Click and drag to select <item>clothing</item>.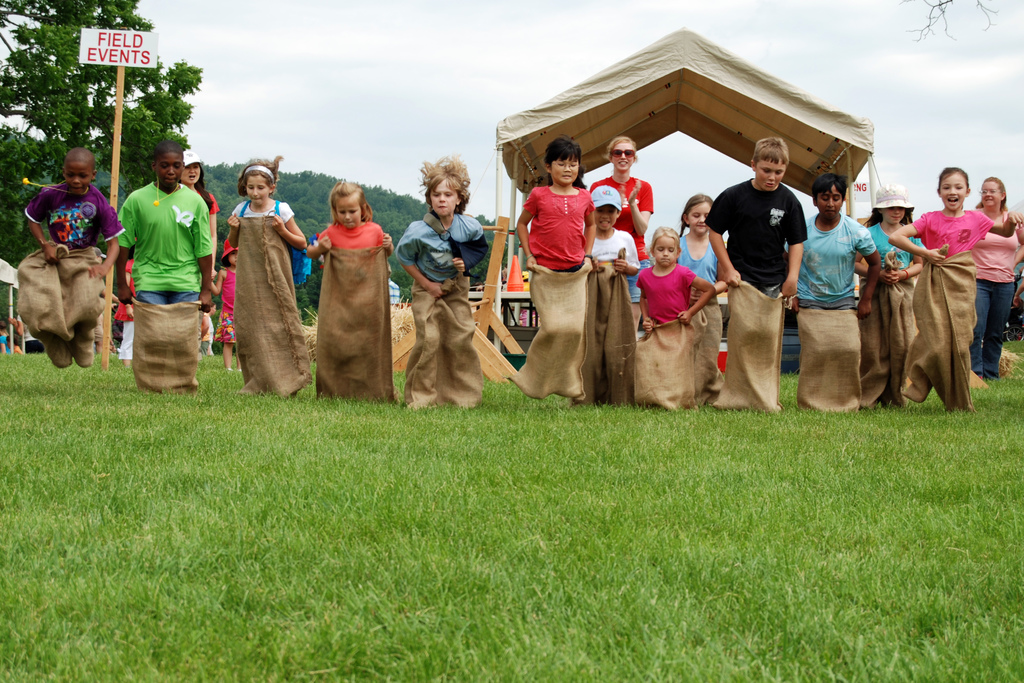
Selection: (x1=586, y1=231, x2=641, y2=270).
